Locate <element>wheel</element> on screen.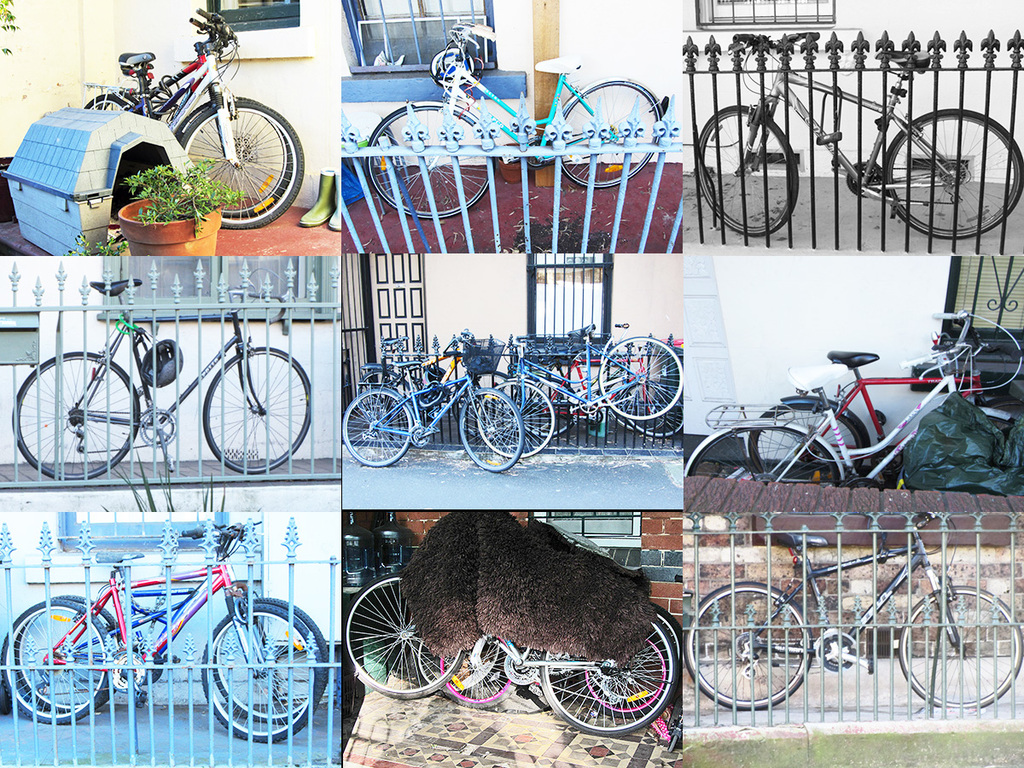
On screen at [554, 77, 663, 188].
